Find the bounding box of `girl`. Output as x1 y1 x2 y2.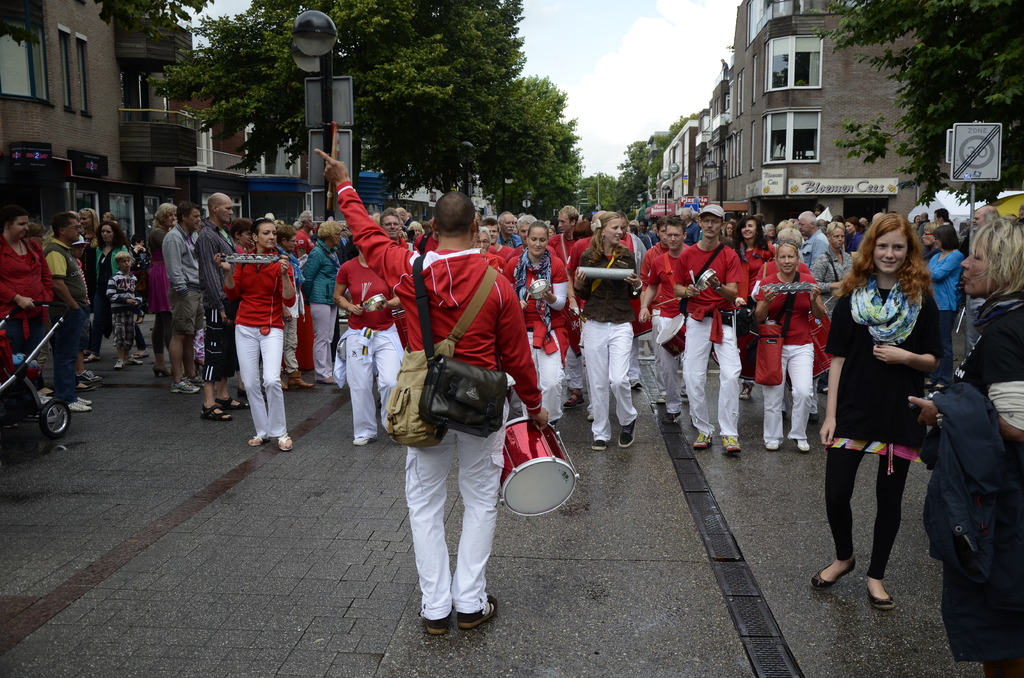
226 222 301 444.
